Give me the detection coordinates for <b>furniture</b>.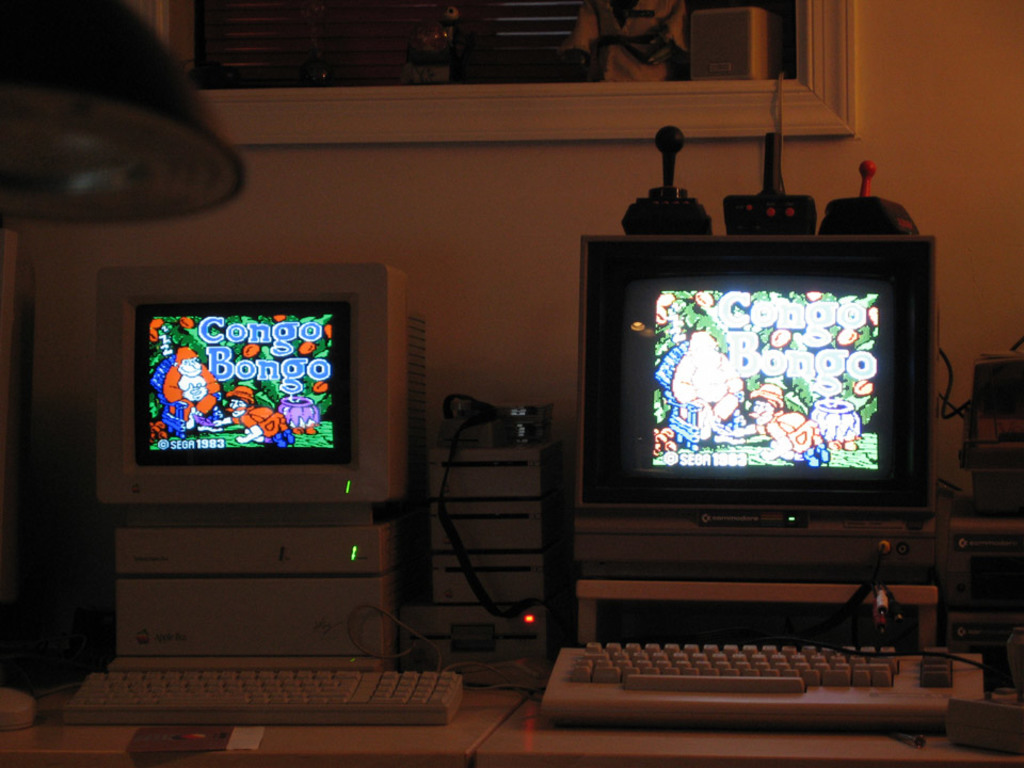
[0, 678, 529, 767].
